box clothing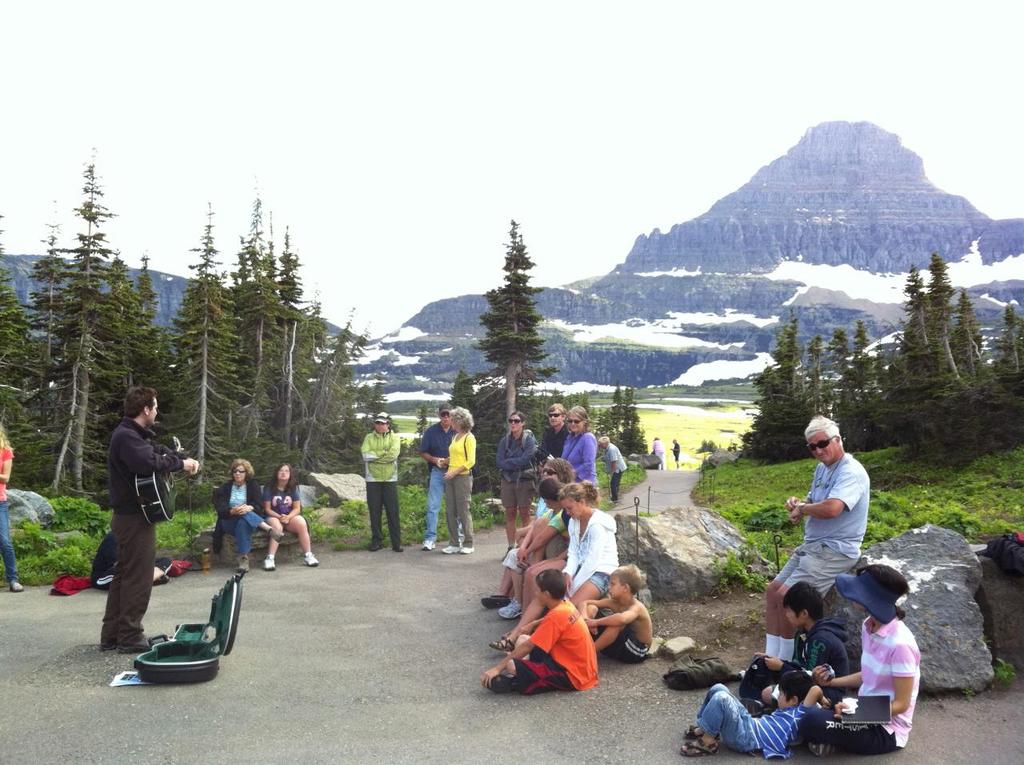
<bbox>506, 594, 598, 696</bbox>
